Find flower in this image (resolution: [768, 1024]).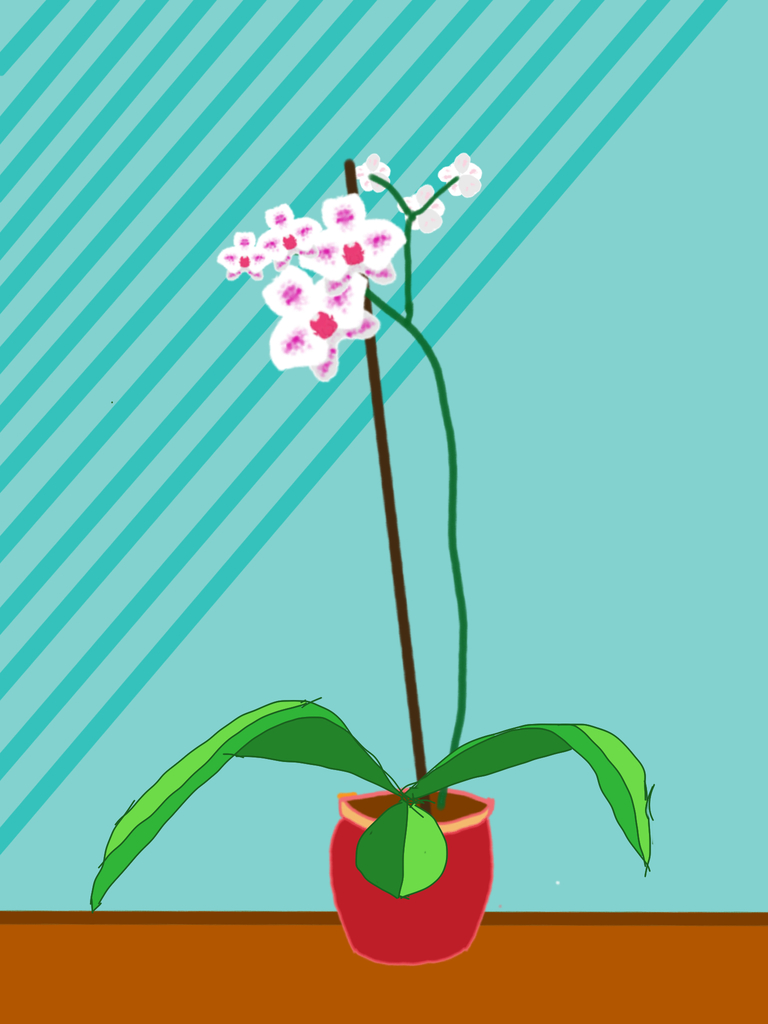
bbox=[399, 179, 443, 235].
